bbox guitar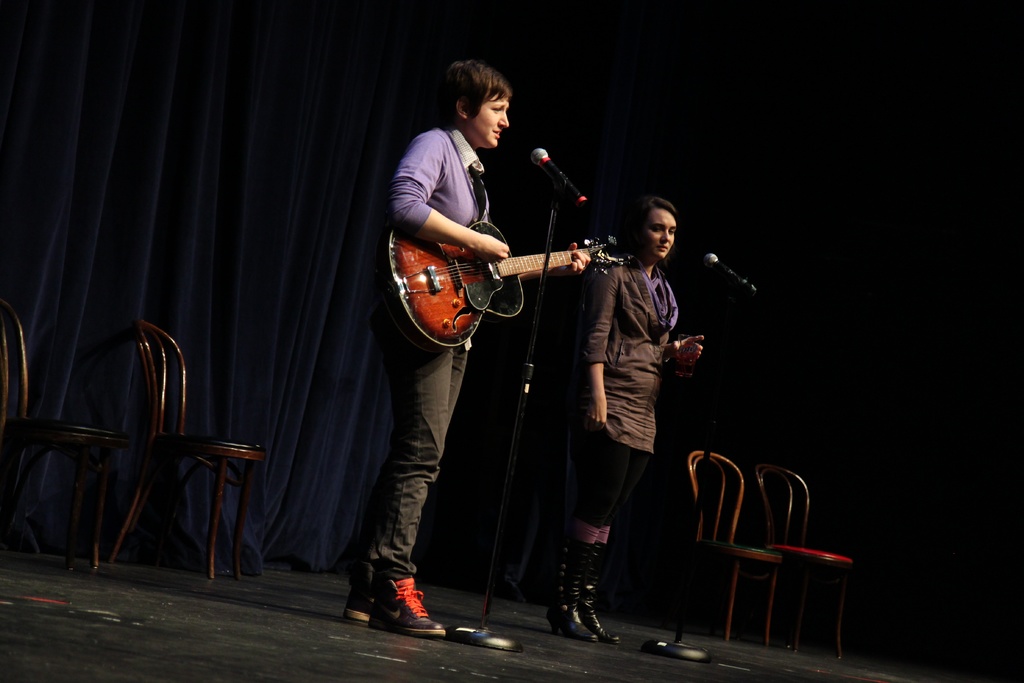
region(369, 195, 618, 345)
